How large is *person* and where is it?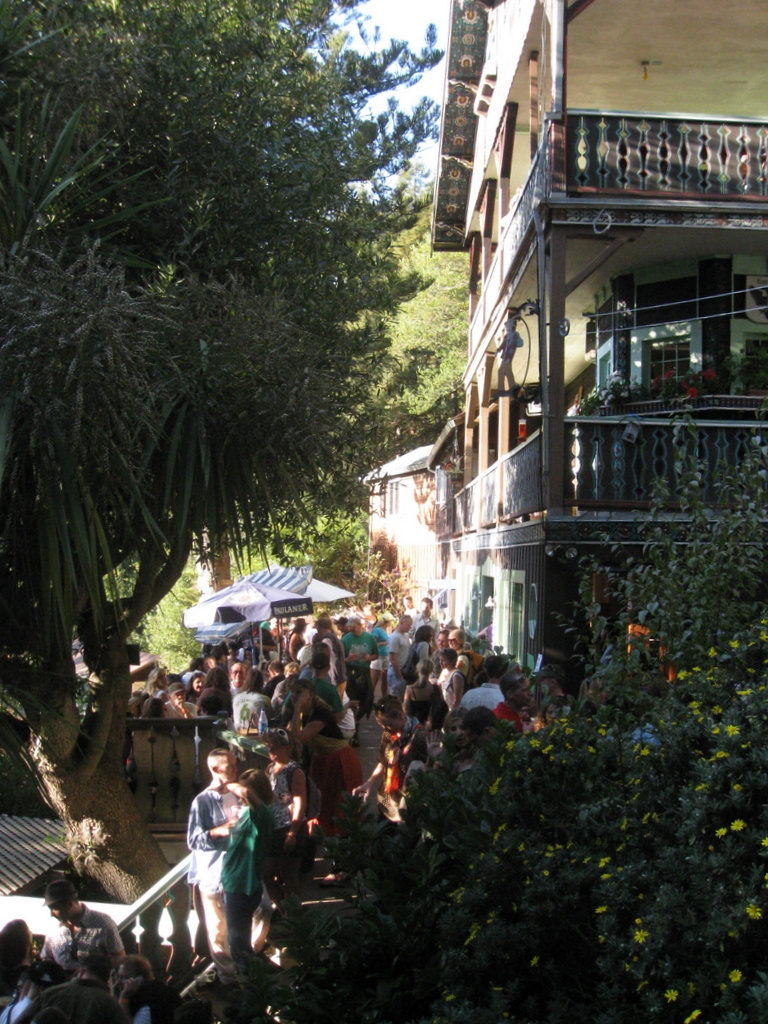
Bounding box: l=16, t=948, r=121, b=1022.
